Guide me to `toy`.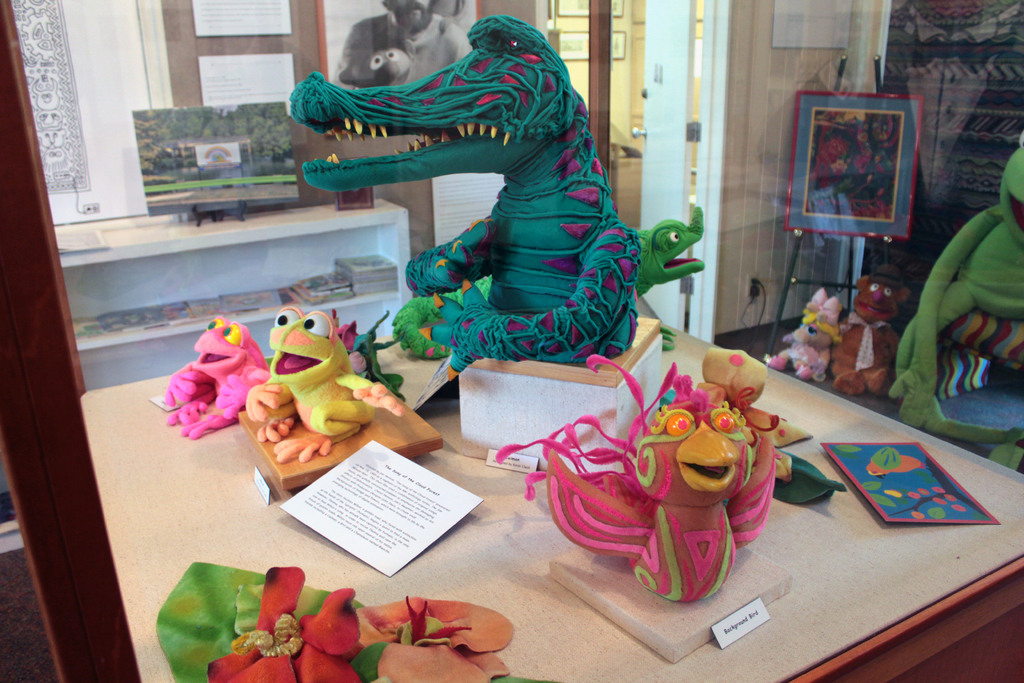
Guidance: BBox(830, 276, 911, 399).
